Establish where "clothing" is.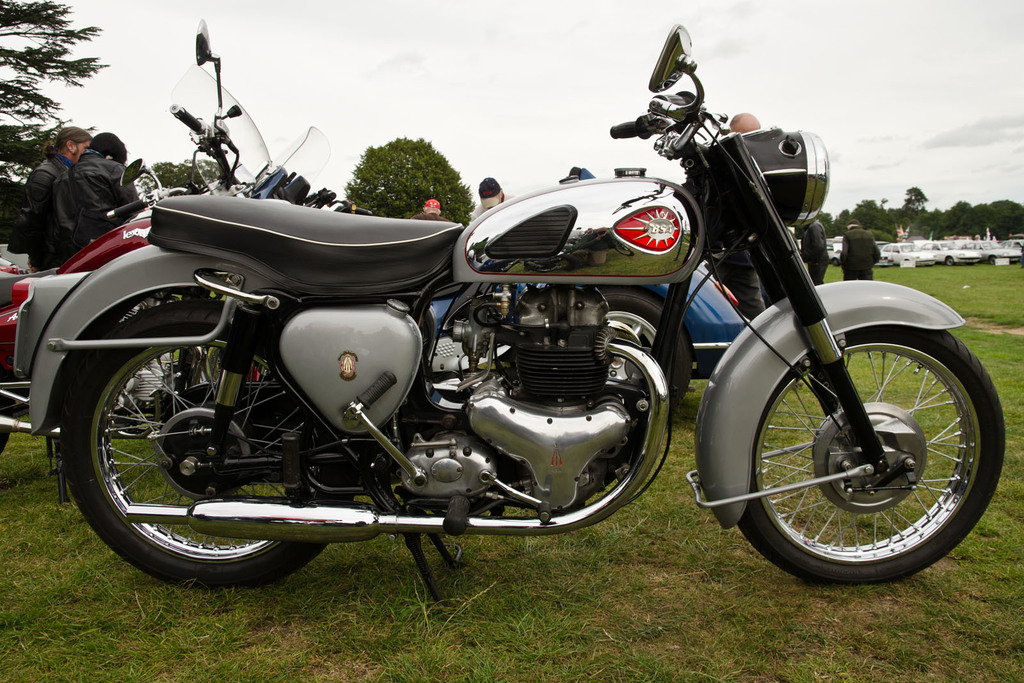
Established at {"left": 471, "top": 193, "right": 515, "bottom": 223}.
